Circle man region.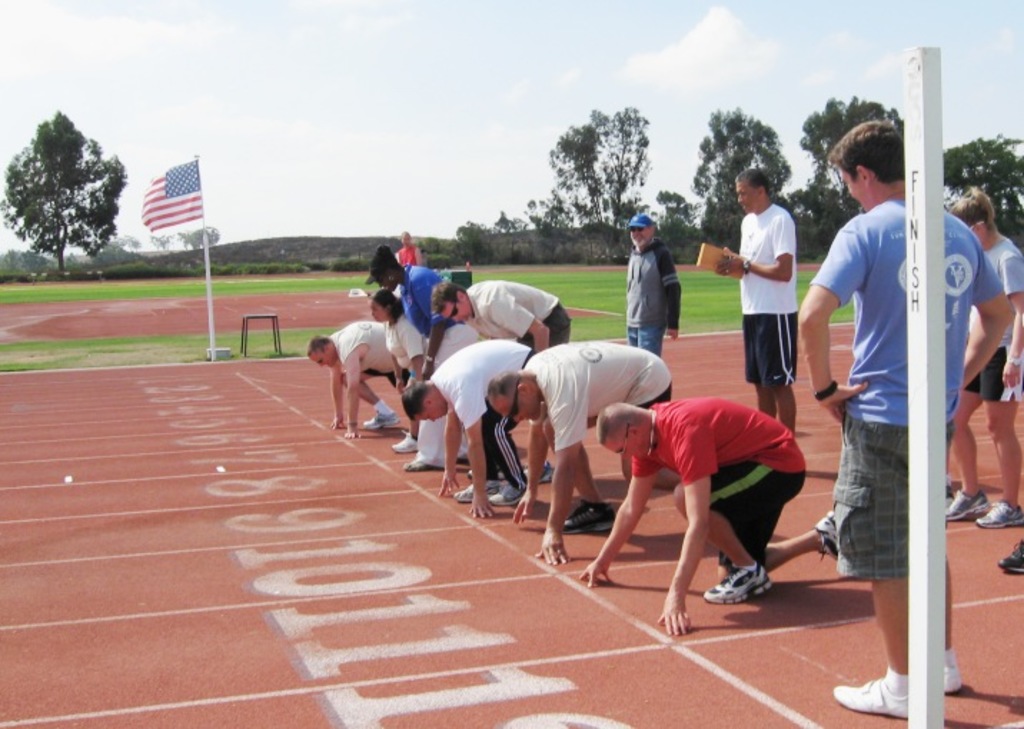
Region: x1=795, y1=120, x2=1015, y2=722.
